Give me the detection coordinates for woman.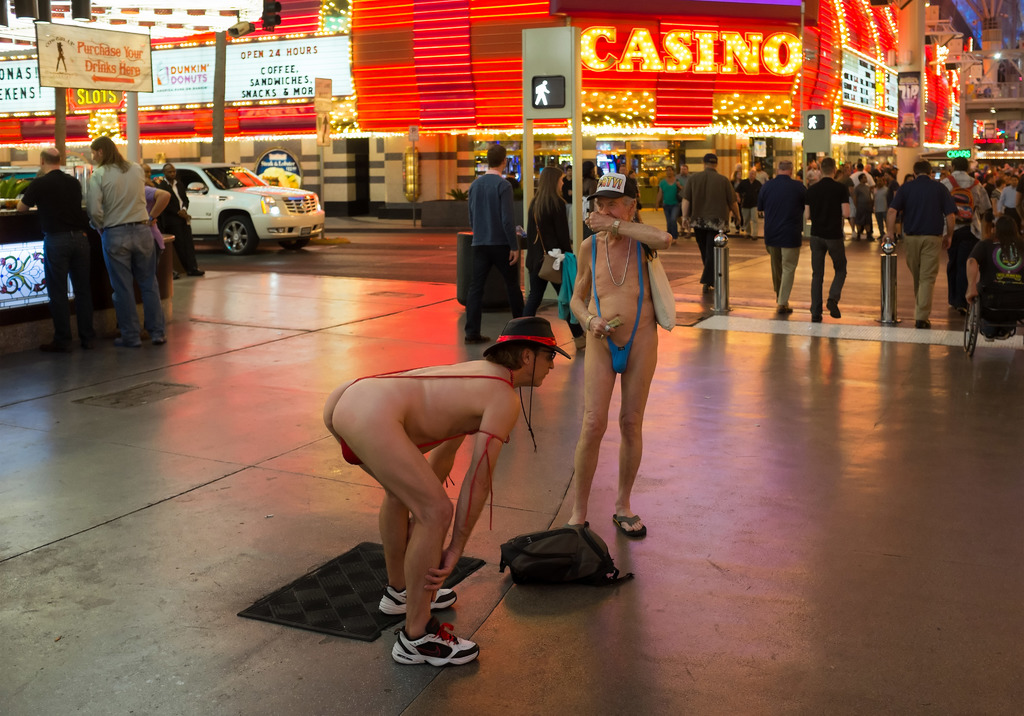
[566, 167, 666, 533].
